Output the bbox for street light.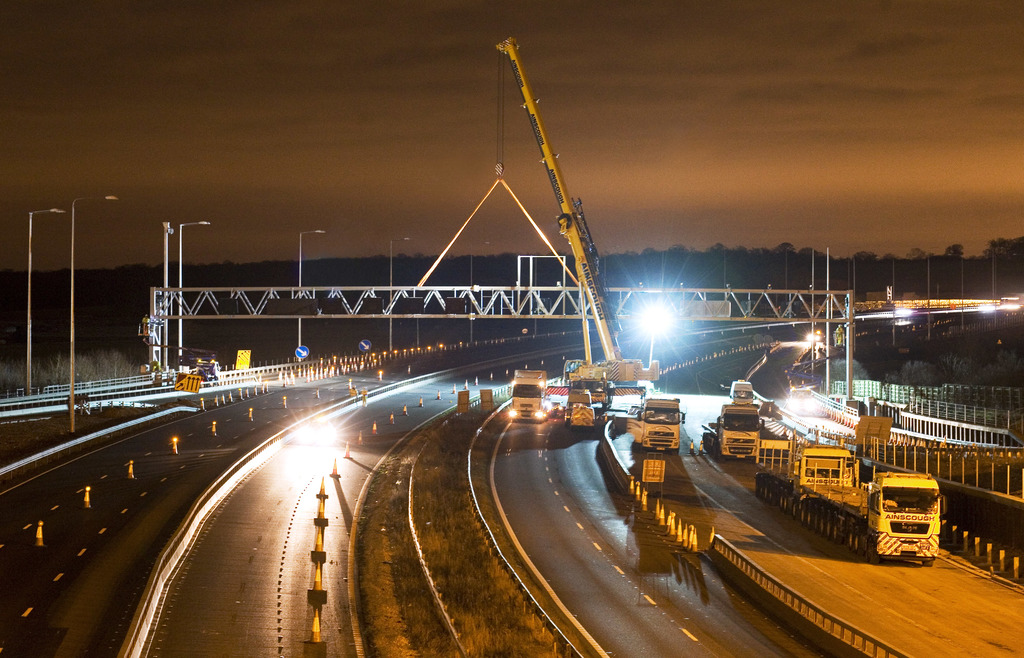
locate(175, 222, 209, 358).
